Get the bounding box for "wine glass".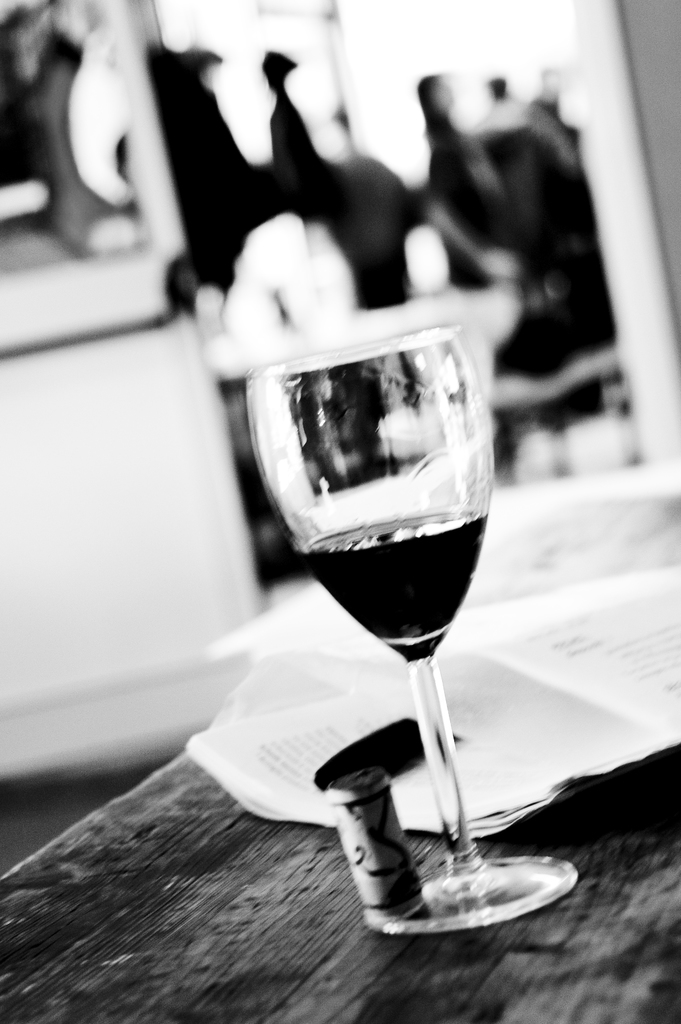
rect(251, 326, 577, 932).
